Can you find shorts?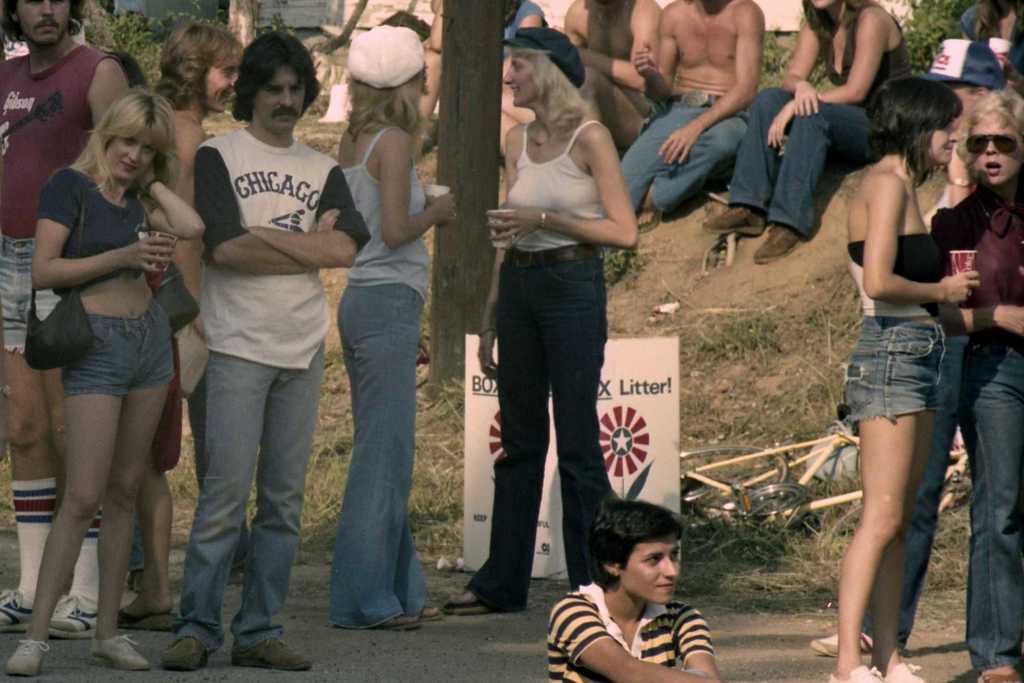
Yes, bounding box: {"left": 63, "top": 296, "right": 175, "bottom": 396}.
